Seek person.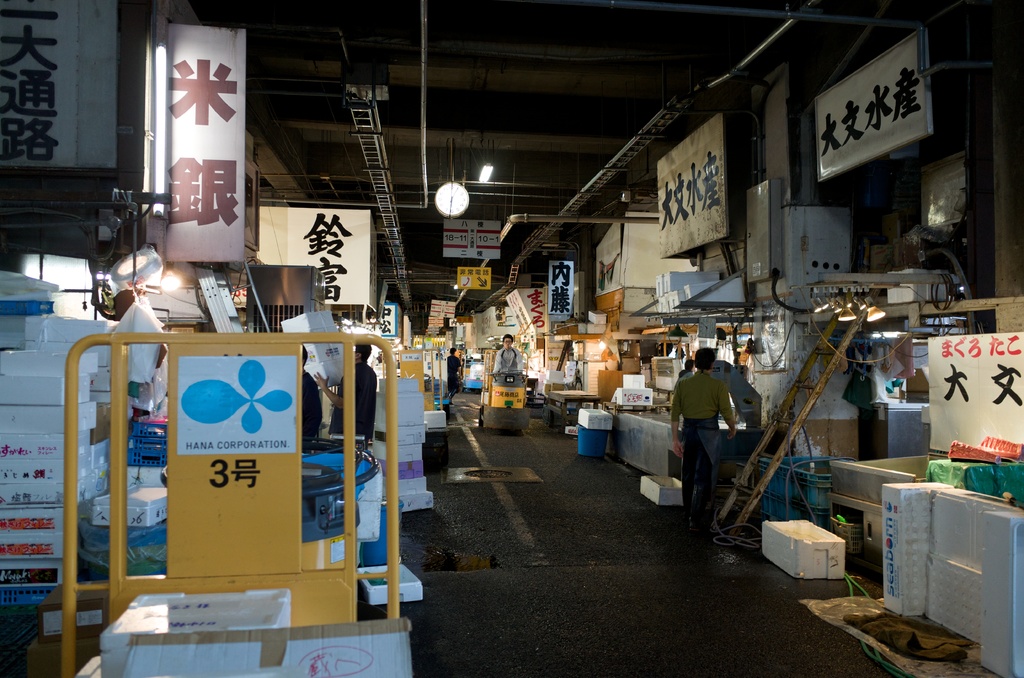
[x1=310, y1=338, x2=380, y2=443].
